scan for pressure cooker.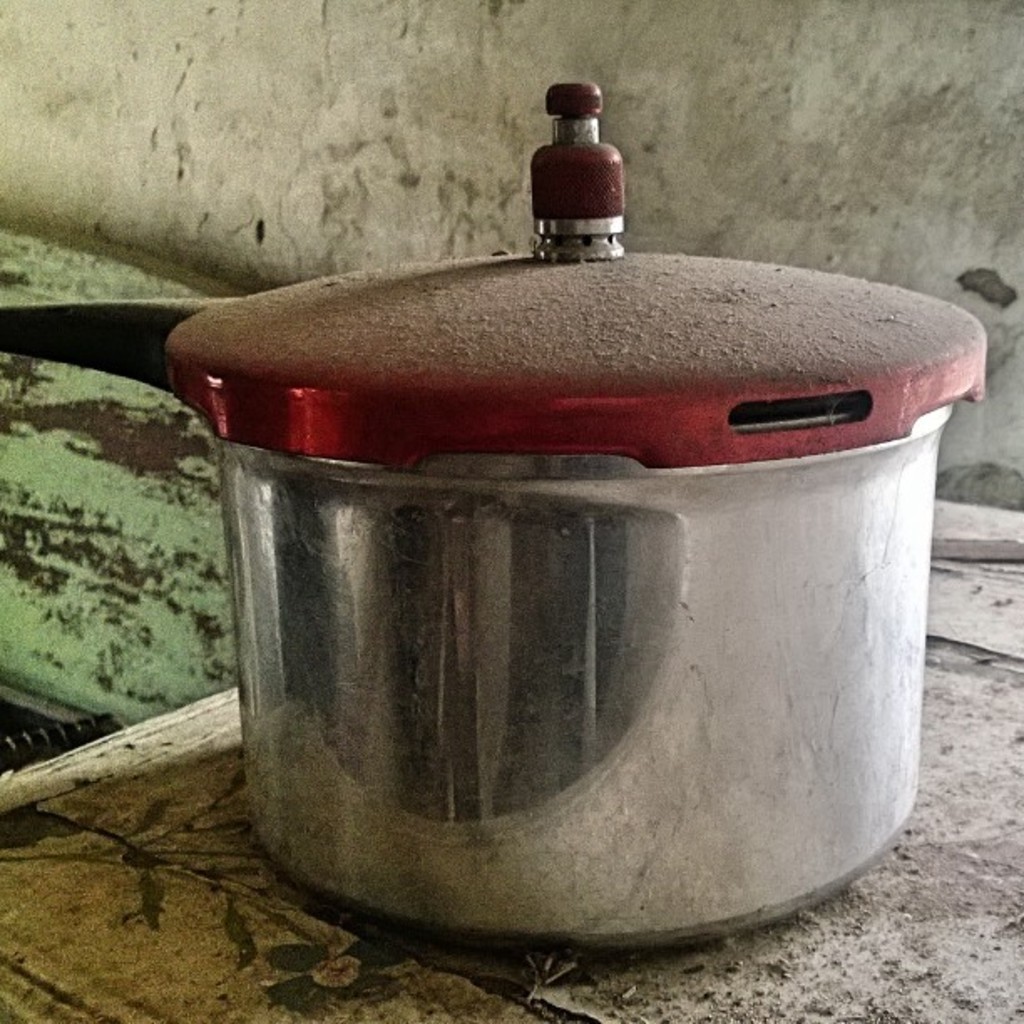
Scan result: 0,79,989,957.
